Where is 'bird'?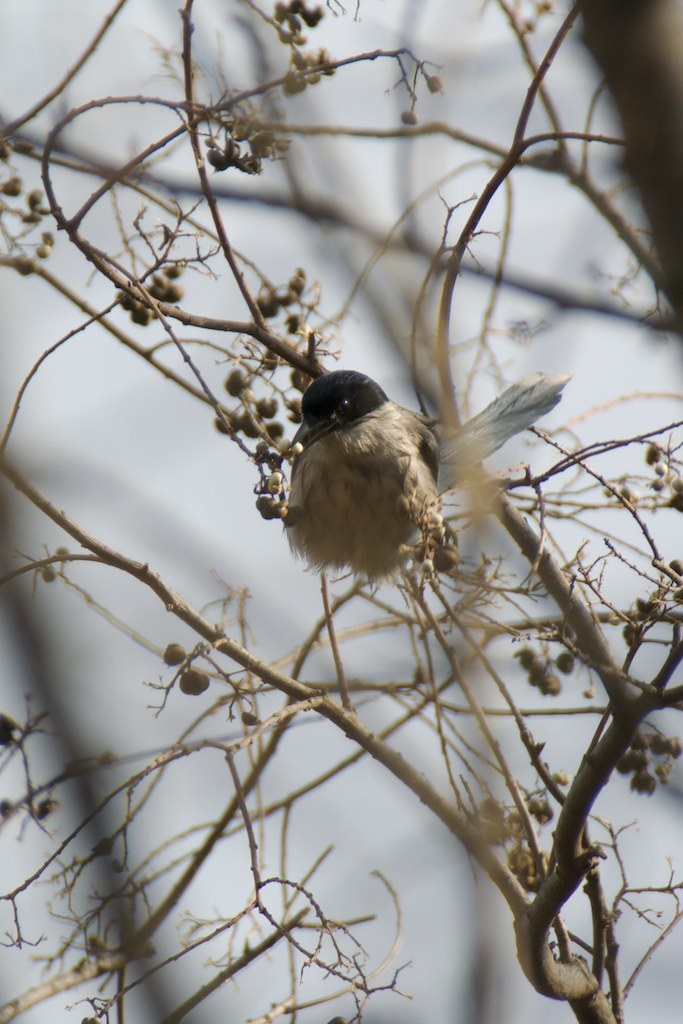
[left=266, top=356, right=580, bottom=606].
